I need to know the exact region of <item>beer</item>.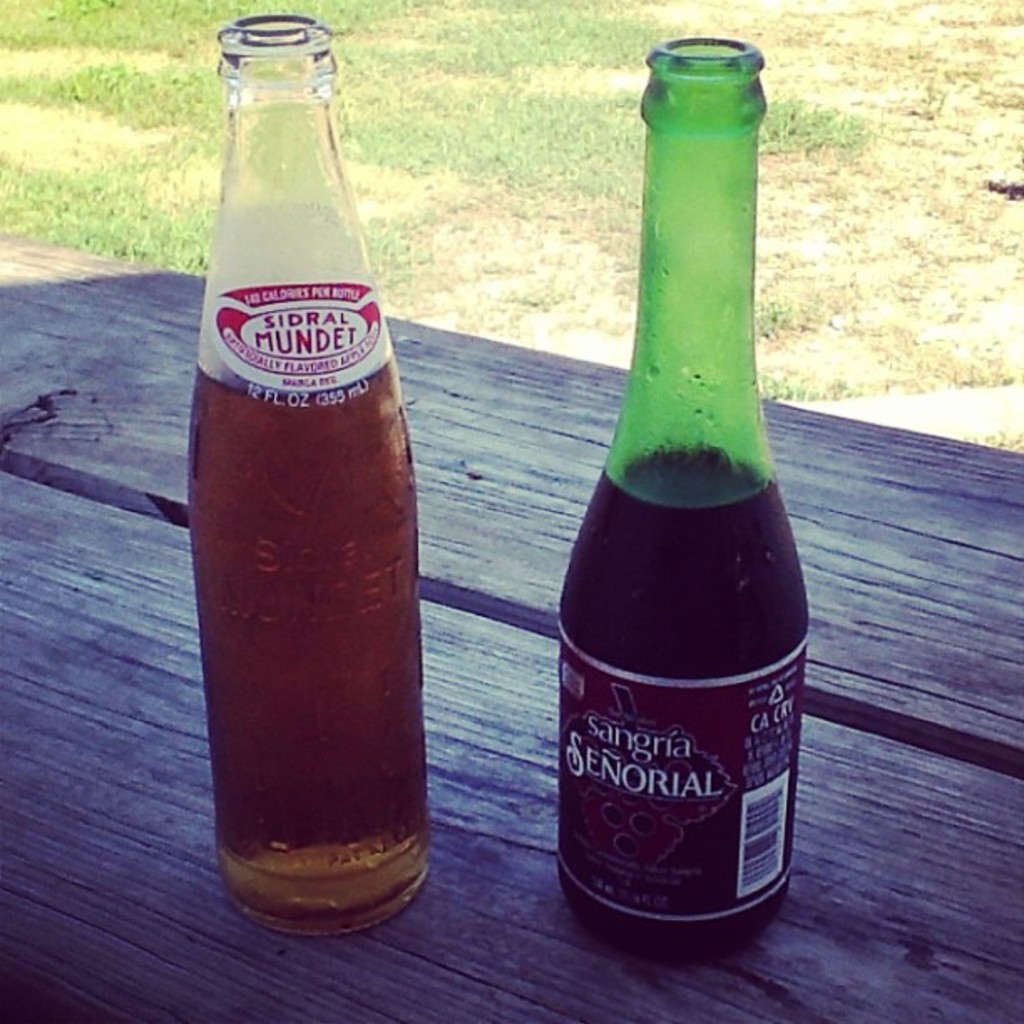
Region: BBox(184, 7, 453, 949).
